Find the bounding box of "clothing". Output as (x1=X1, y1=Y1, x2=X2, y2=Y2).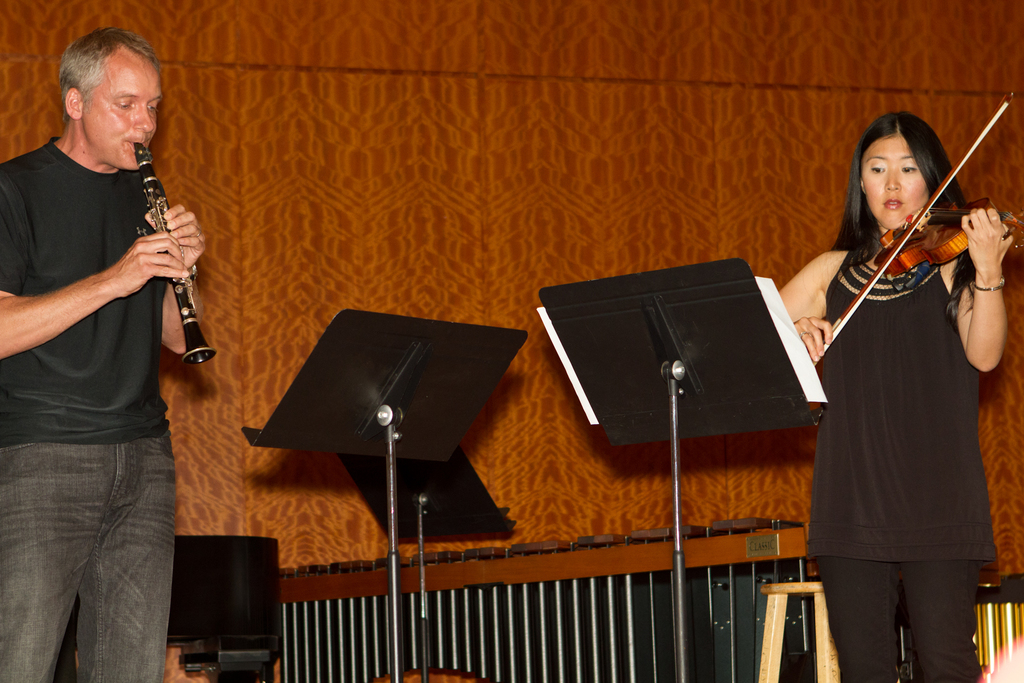
(x1=0, y1=139, x2=168, y2=682).
